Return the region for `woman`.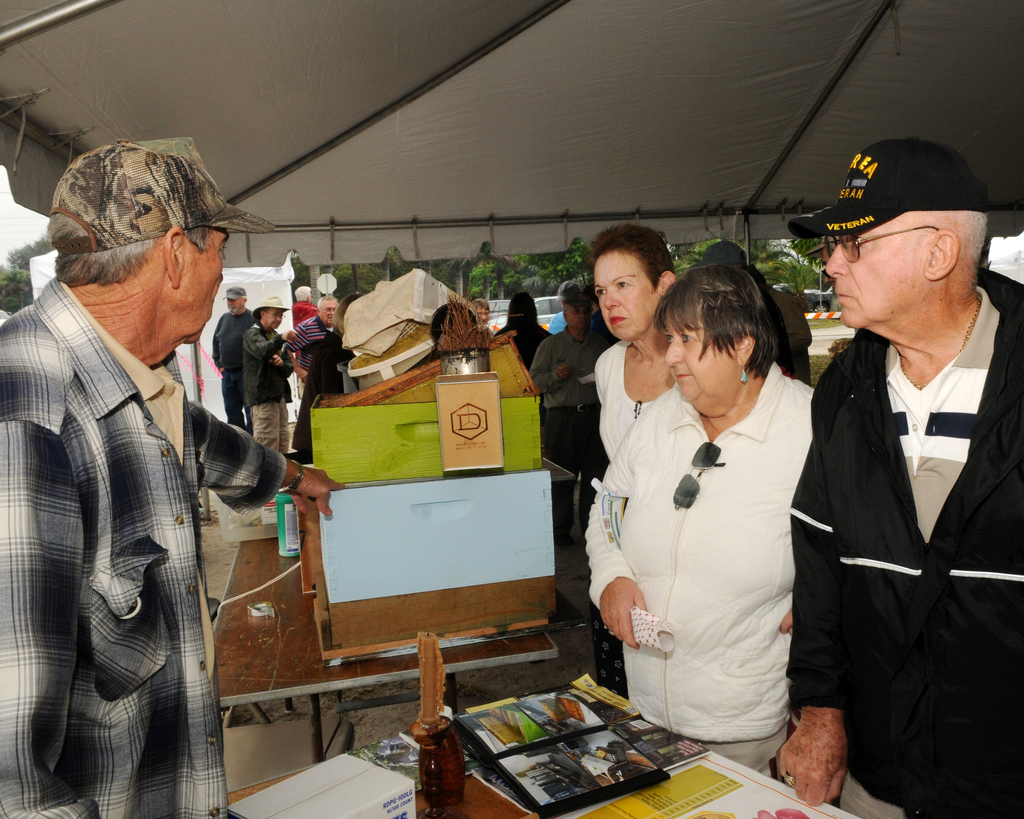
x1=587, y1=215, x2=693, y2=467.
